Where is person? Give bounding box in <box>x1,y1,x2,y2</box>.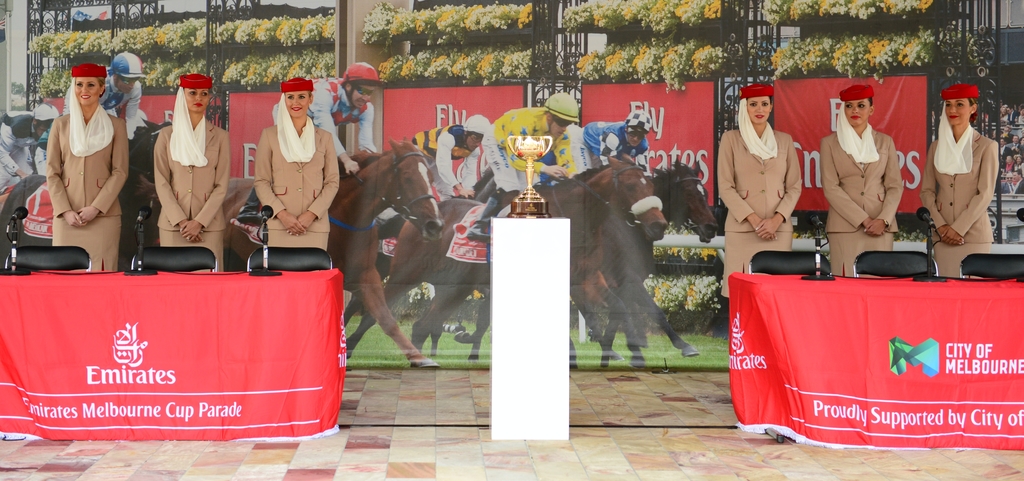
<box>50,64,130,269</box>.
